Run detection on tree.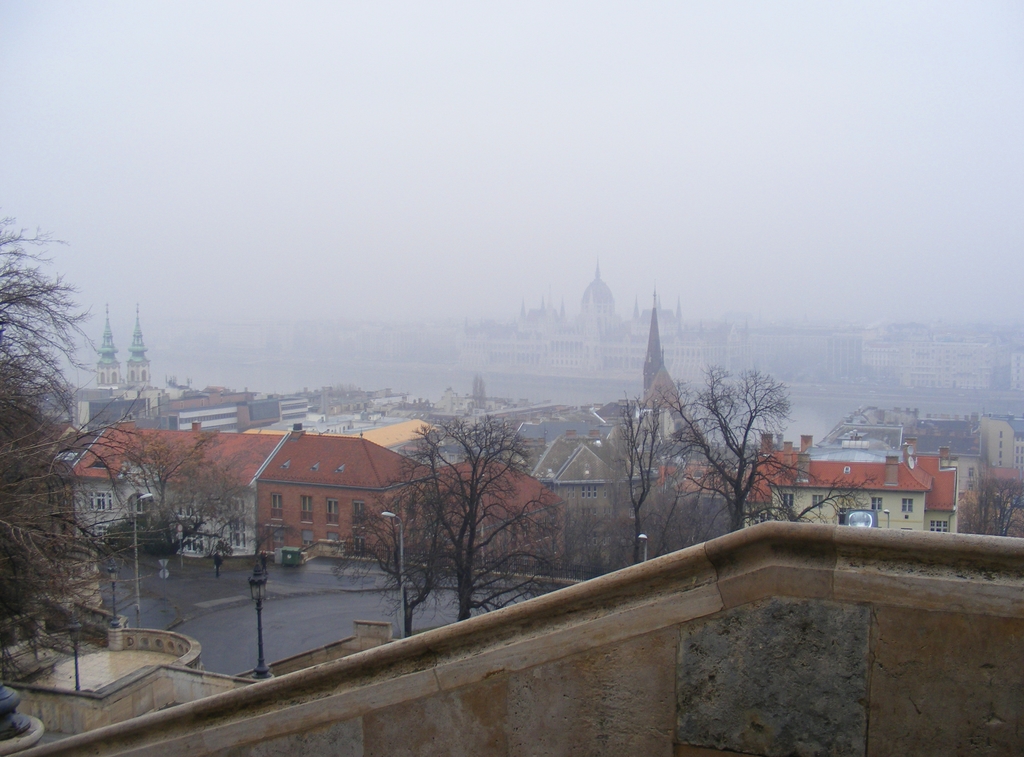
Result: x1=610, y1=379, x2=666, y2=555.
